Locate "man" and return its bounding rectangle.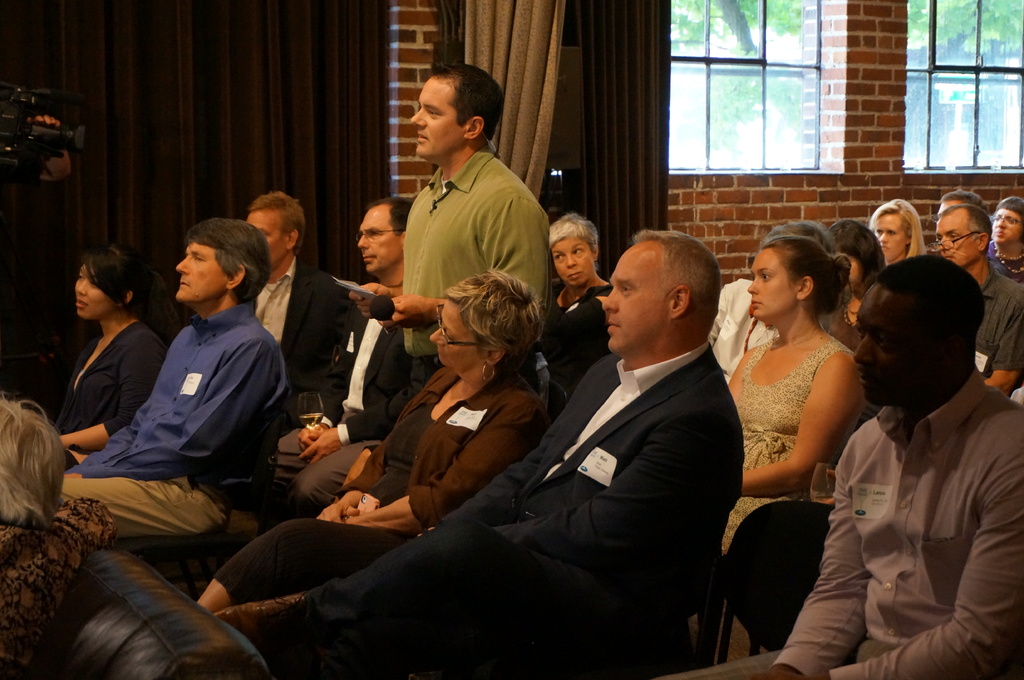
select_region(929, 205, 1023, 401).
